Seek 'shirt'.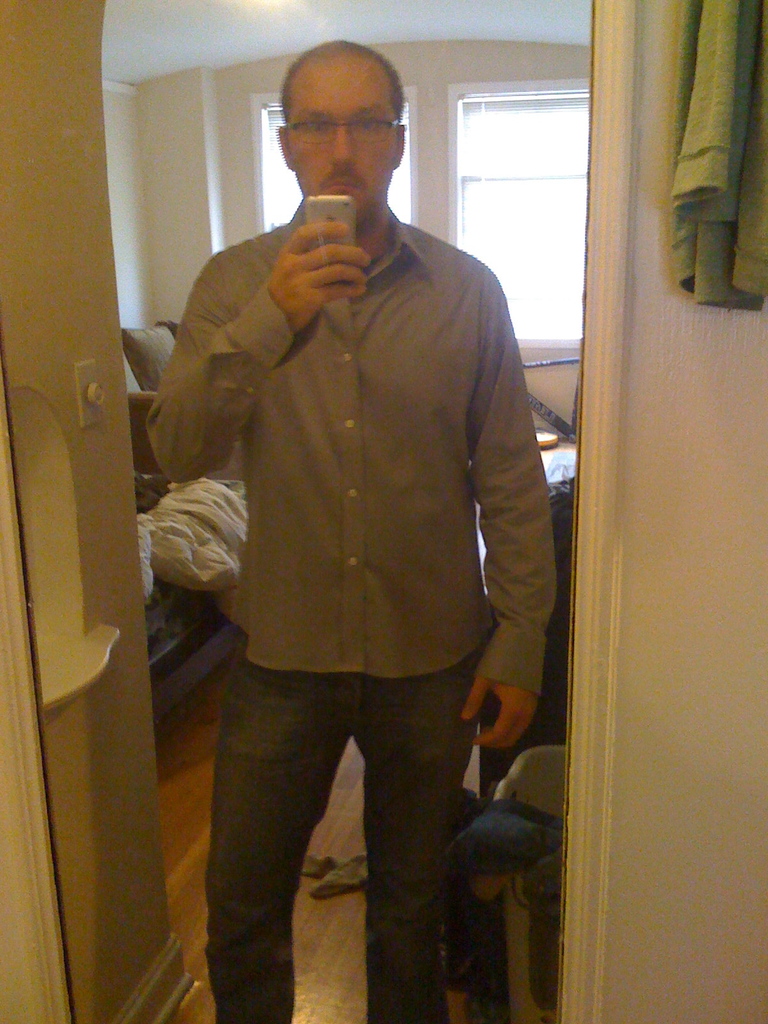
[left=145, top=193, right=562, bottom=700].
